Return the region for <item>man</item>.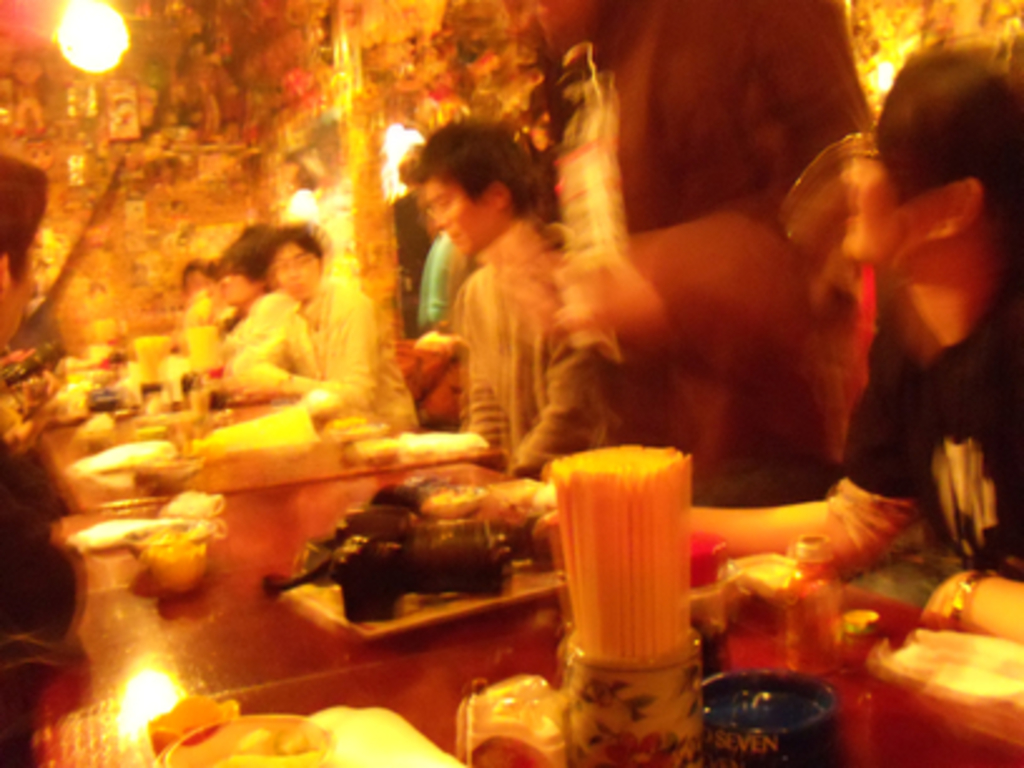
box(422, 115, 632, 489).
